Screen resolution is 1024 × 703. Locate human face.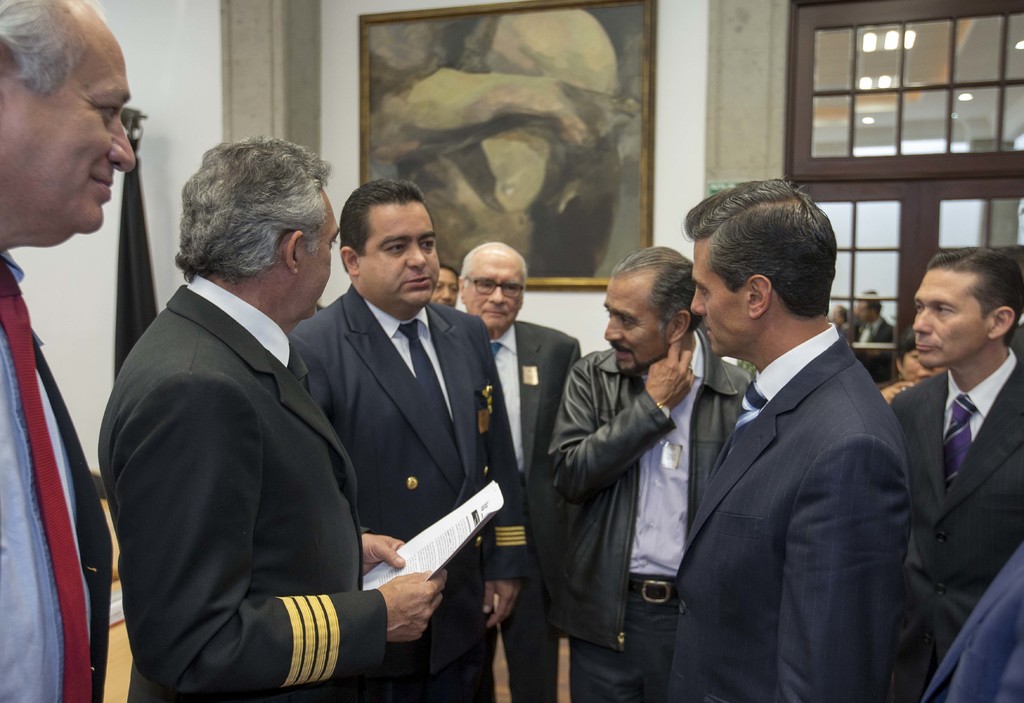
region(601, 277, 662, 377).
